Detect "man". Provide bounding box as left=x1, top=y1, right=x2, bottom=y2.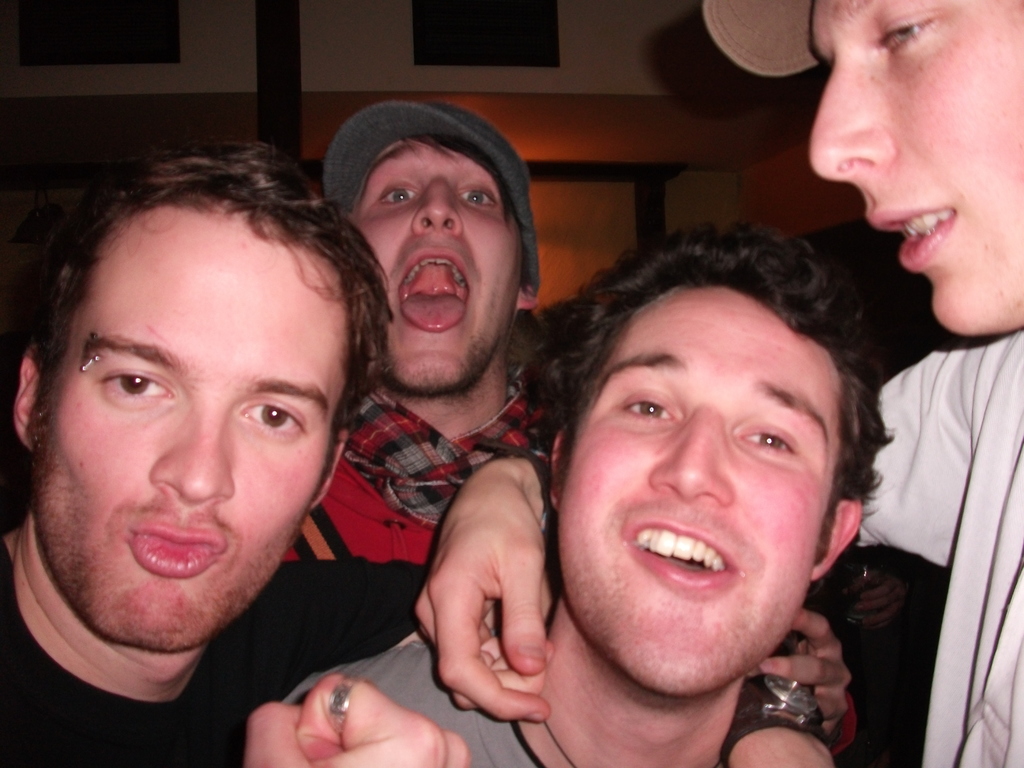
left=774, top=228, right=940, bottom=767.
